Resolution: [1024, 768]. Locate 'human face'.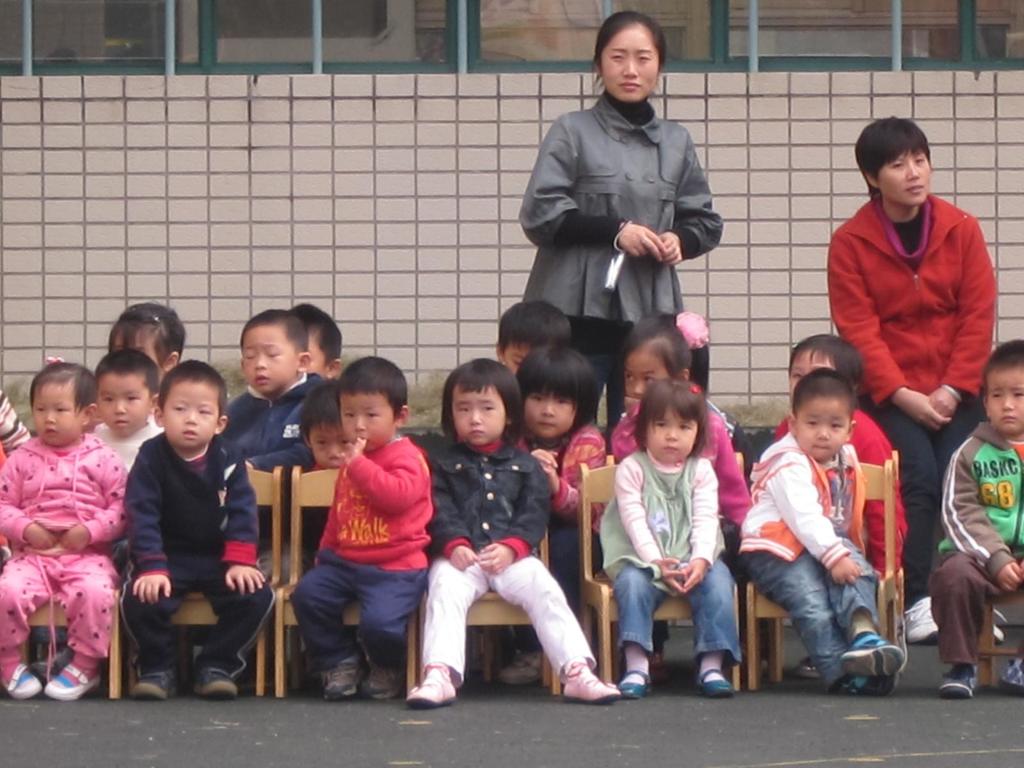
box=[502, 335, 536, 376].
